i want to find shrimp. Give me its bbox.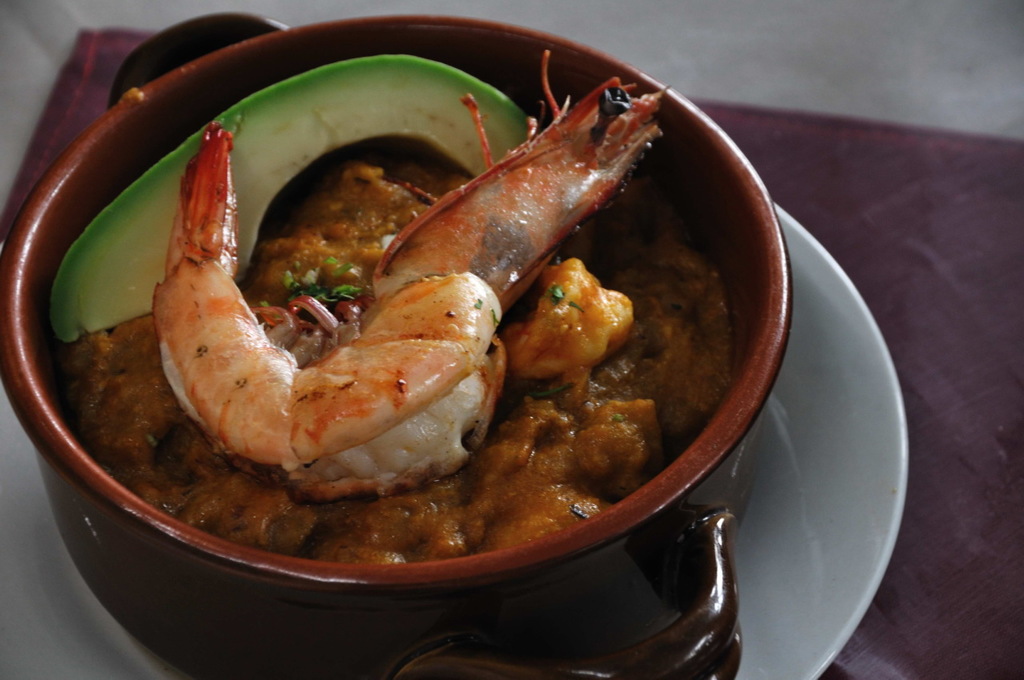
crop(371, 42, 666, 308).
